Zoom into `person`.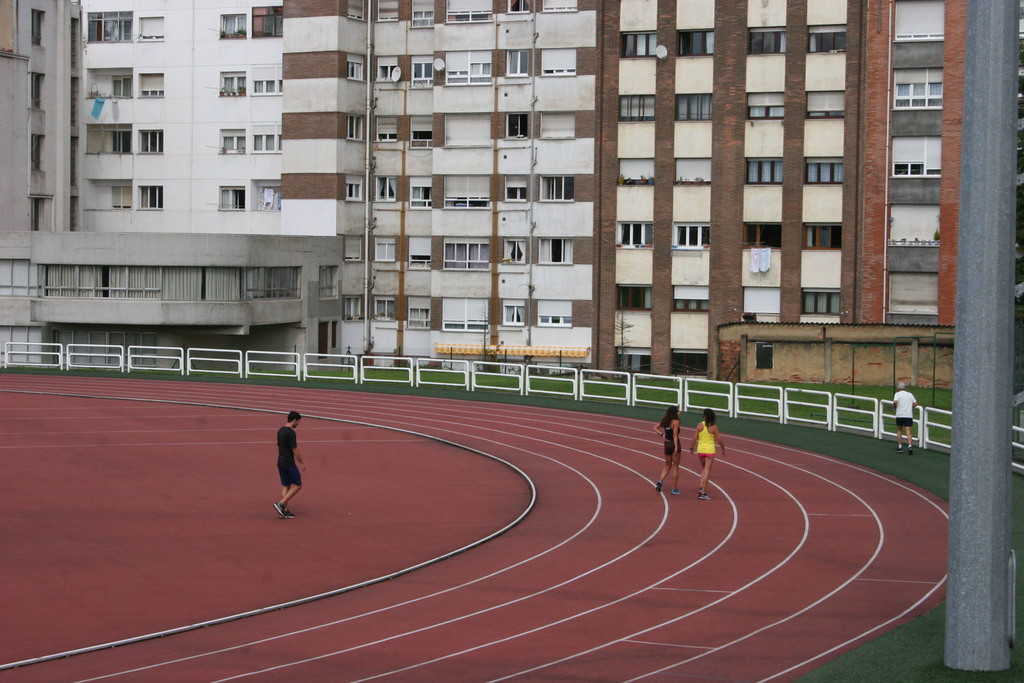
Zoom target: <bbox>687, 411, 727, 502</bbox>.
